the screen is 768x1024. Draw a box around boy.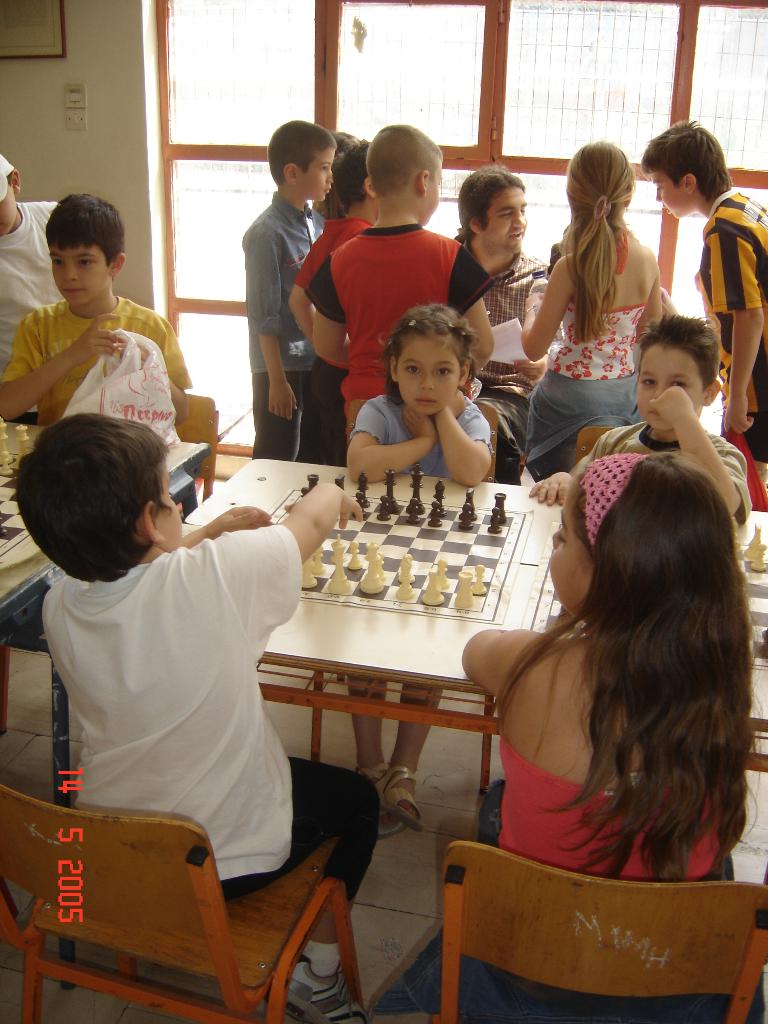
{"left": 306, "top": 127, "right": 357, "bottom": 223}.
